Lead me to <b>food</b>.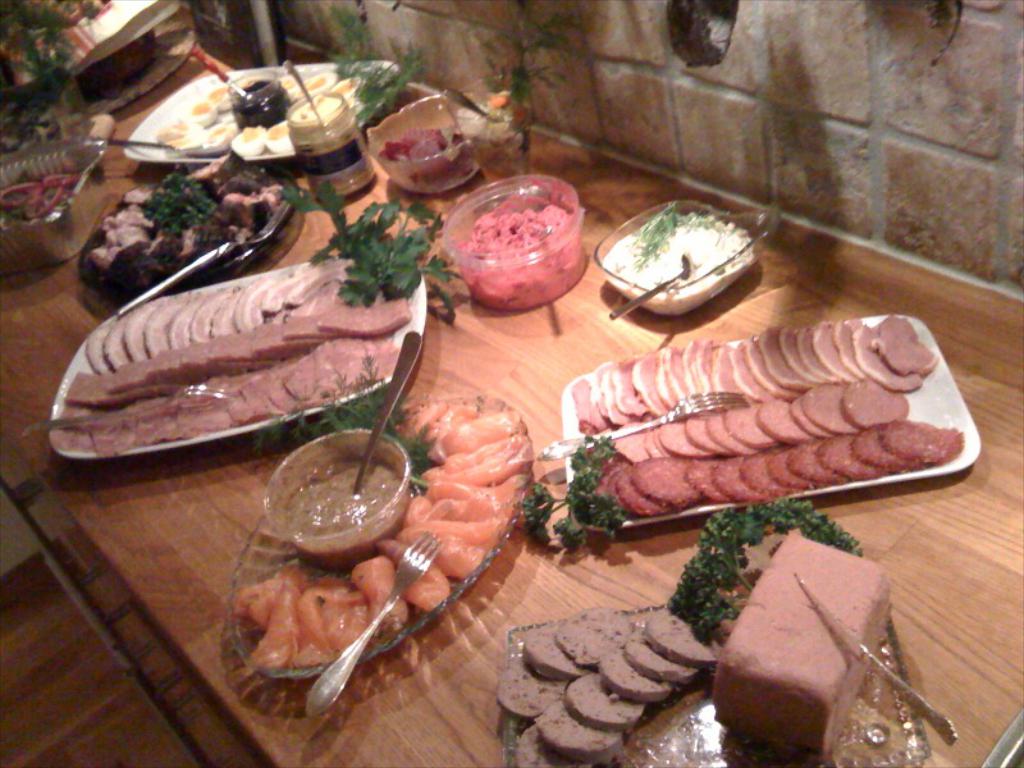
Lead to (640, 608, 726, 672).
